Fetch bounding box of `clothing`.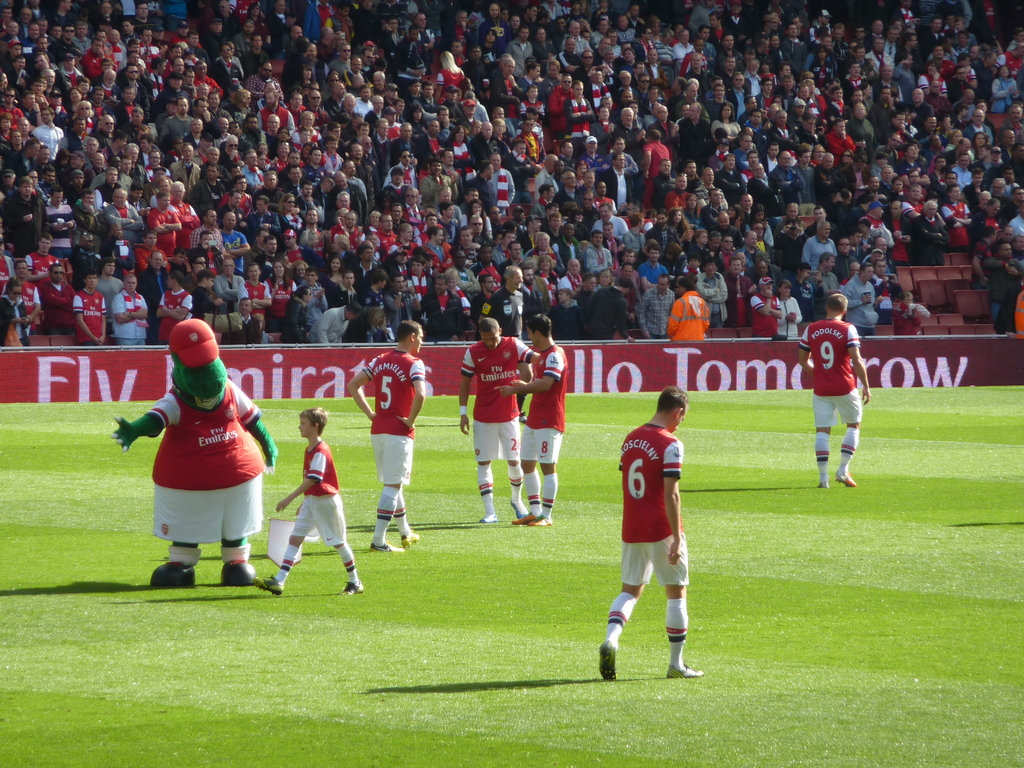
Bbox: locate(68, 293, 111, 348).
